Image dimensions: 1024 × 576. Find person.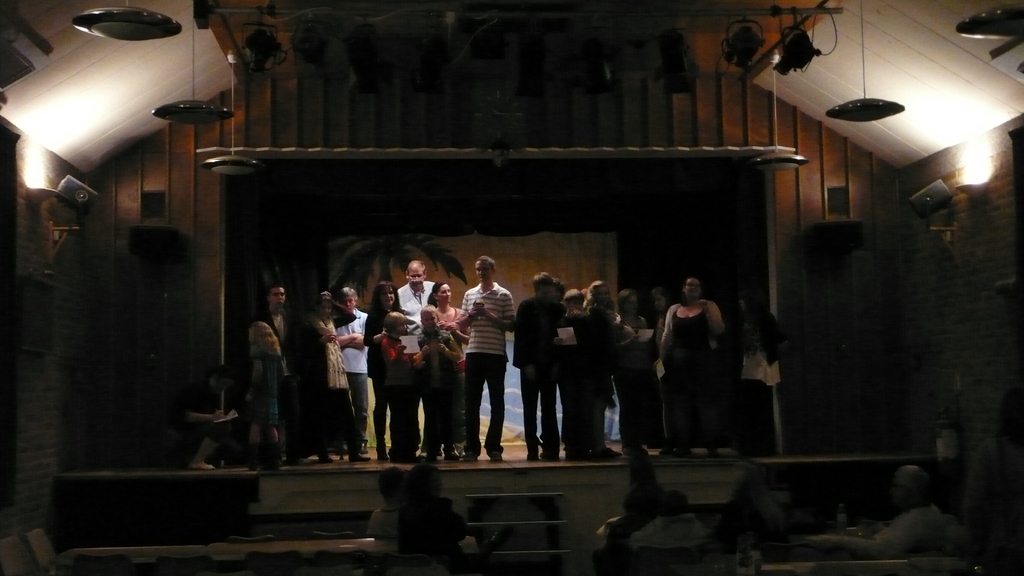
(451, 248, 509, 461).
